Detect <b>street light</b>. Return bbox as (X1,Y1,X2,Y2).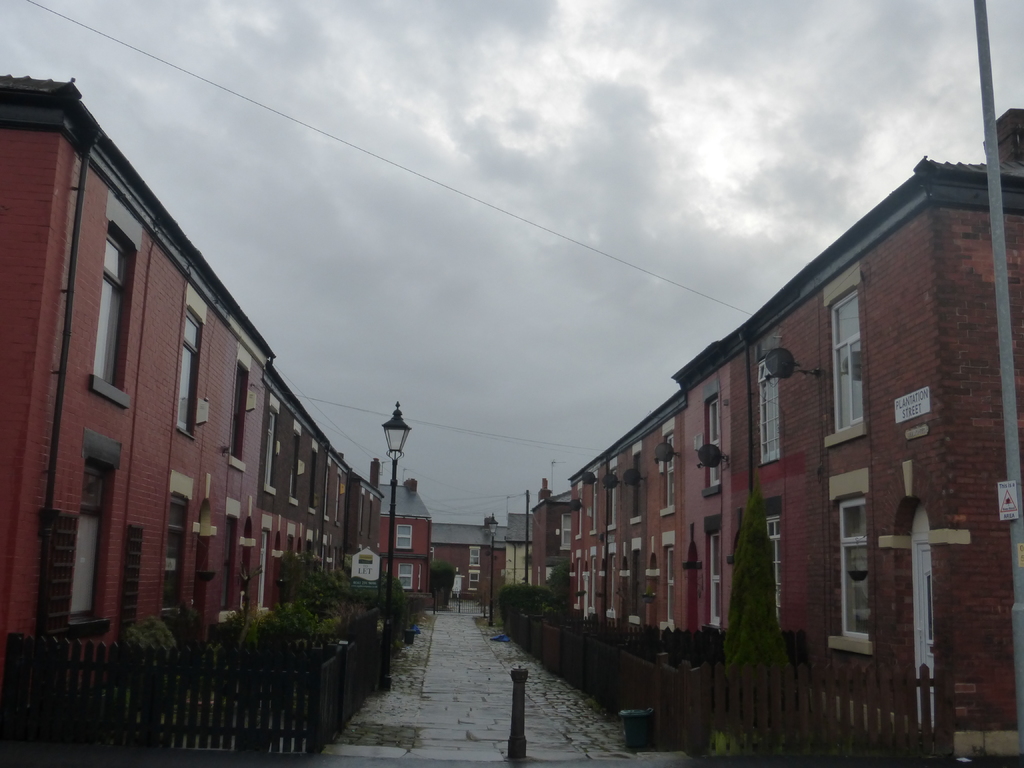
(376,400,413,688).
